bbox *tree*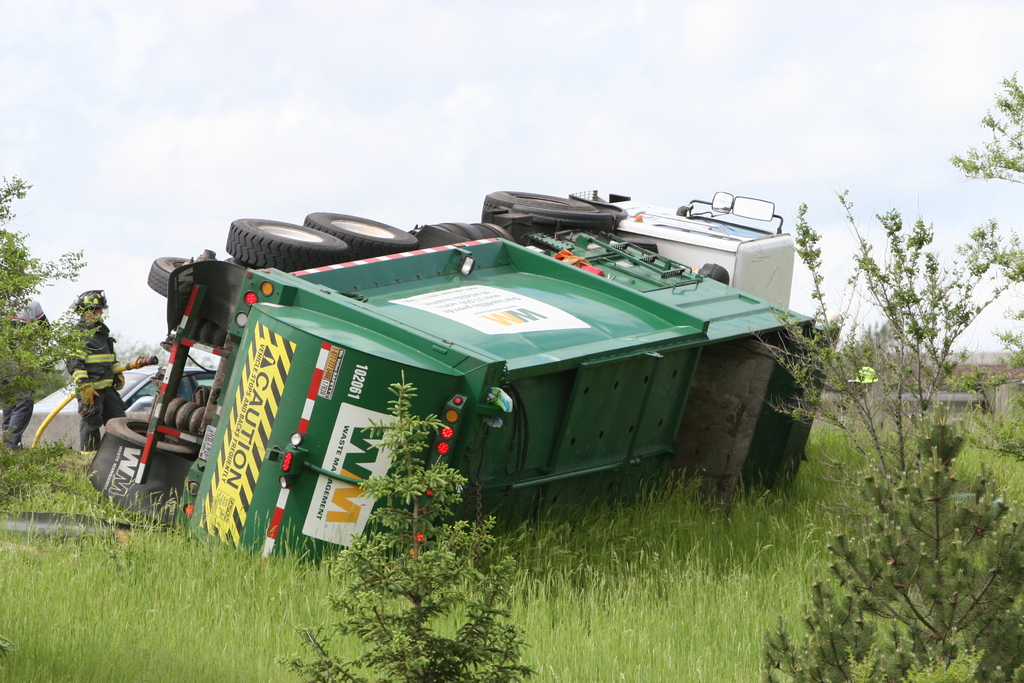
763:423:1023:682
